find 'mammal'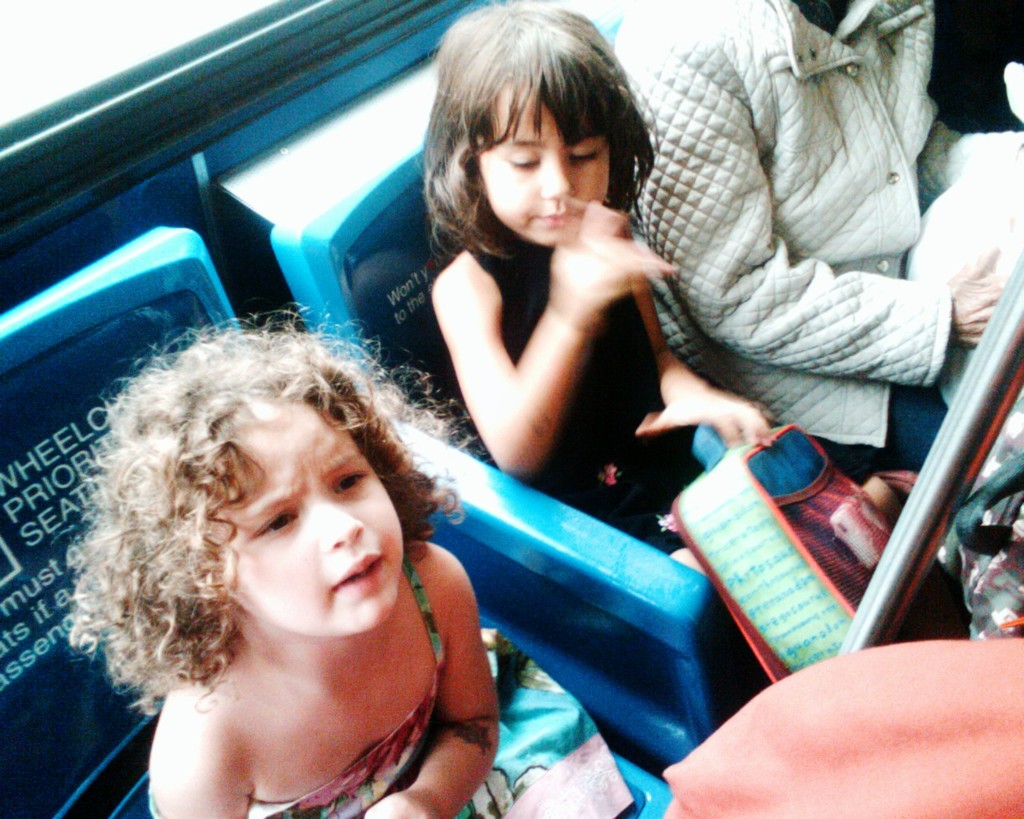
(x1=26, y1=278, x2=512, y2=818)
